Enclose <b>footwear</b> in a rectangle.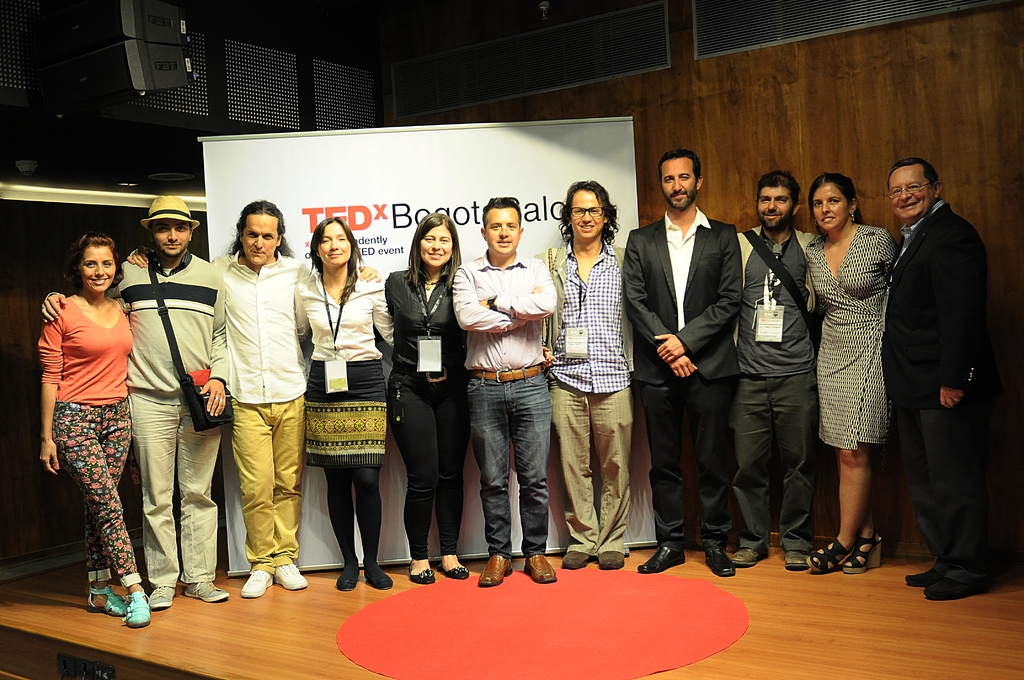
334/563/360/592.
